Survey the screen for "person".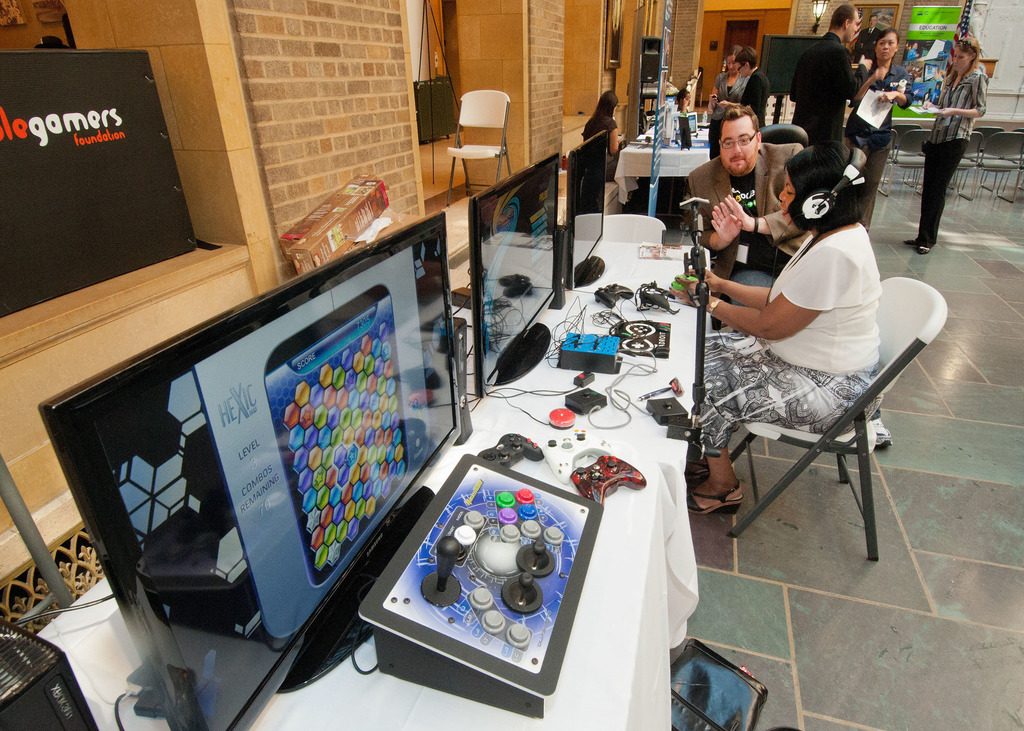
Survey found: 845:26:913:145.
